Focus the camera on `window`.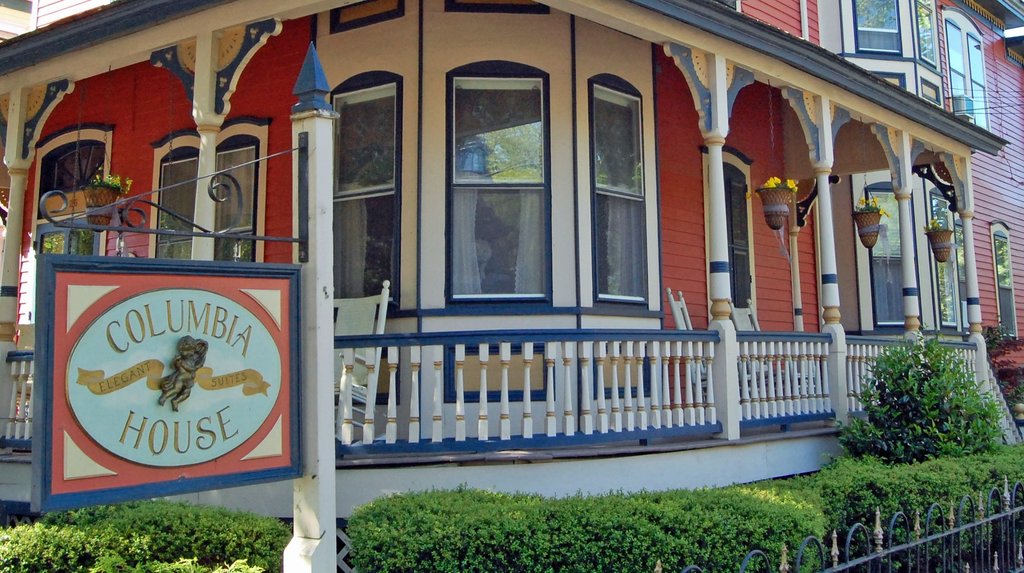
Focus region: <region>155, 149, 200, 262</region>.
